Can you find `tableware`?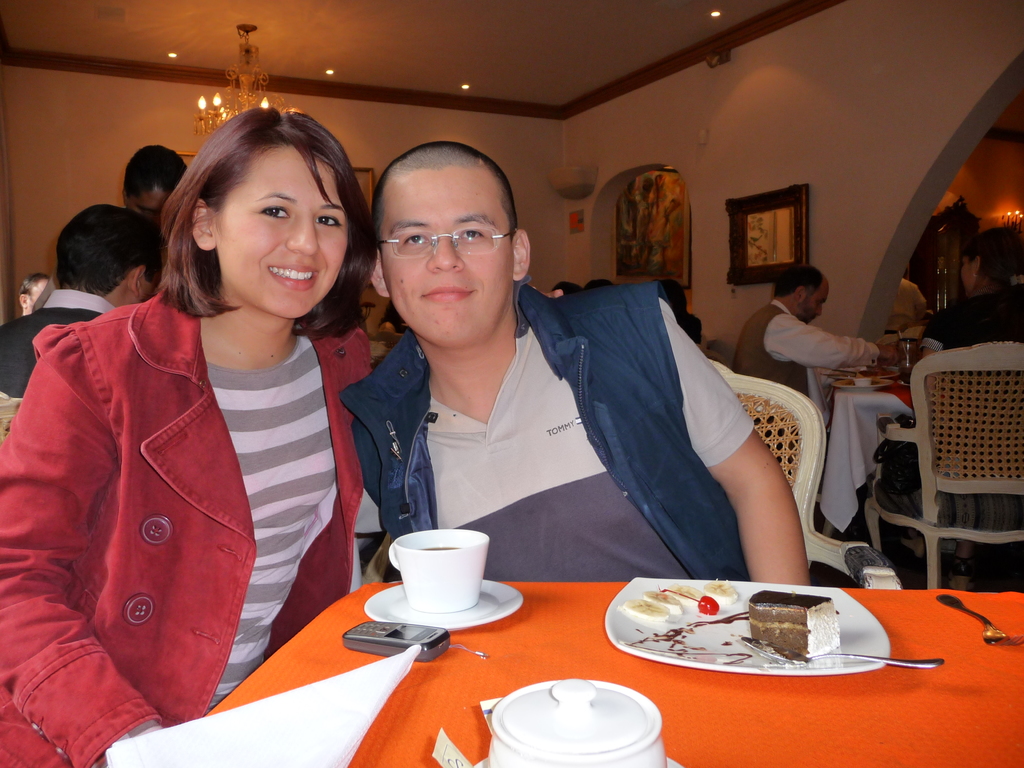
Yes, bounding box: detection(741, 637, 945, 666).
